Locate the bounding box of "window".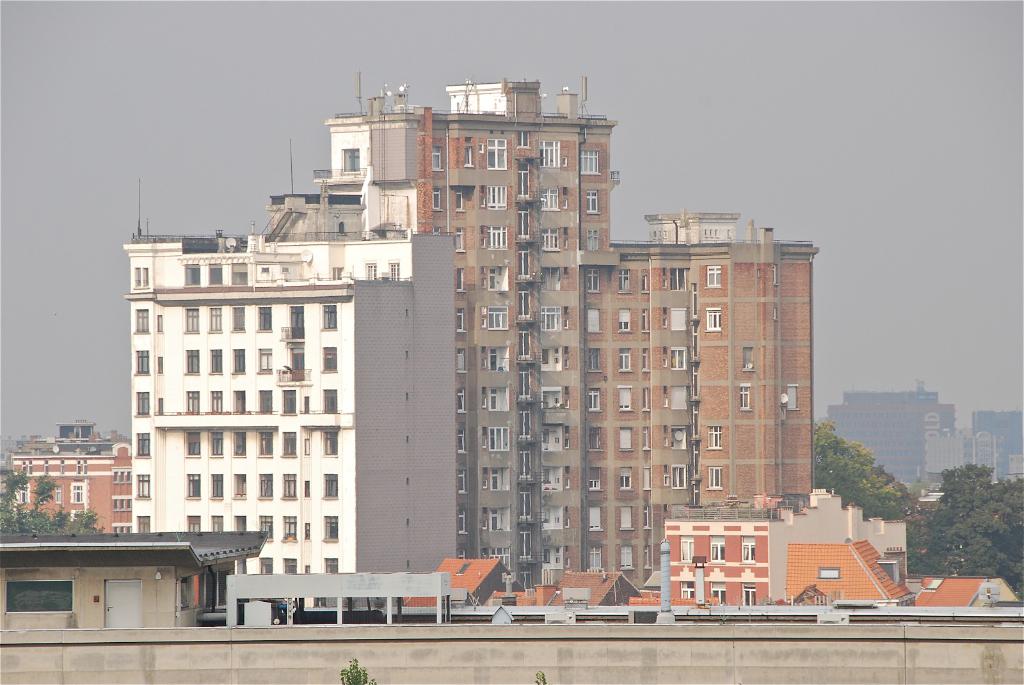
Bounding box: l=455, t=185, r=463, b=212.
